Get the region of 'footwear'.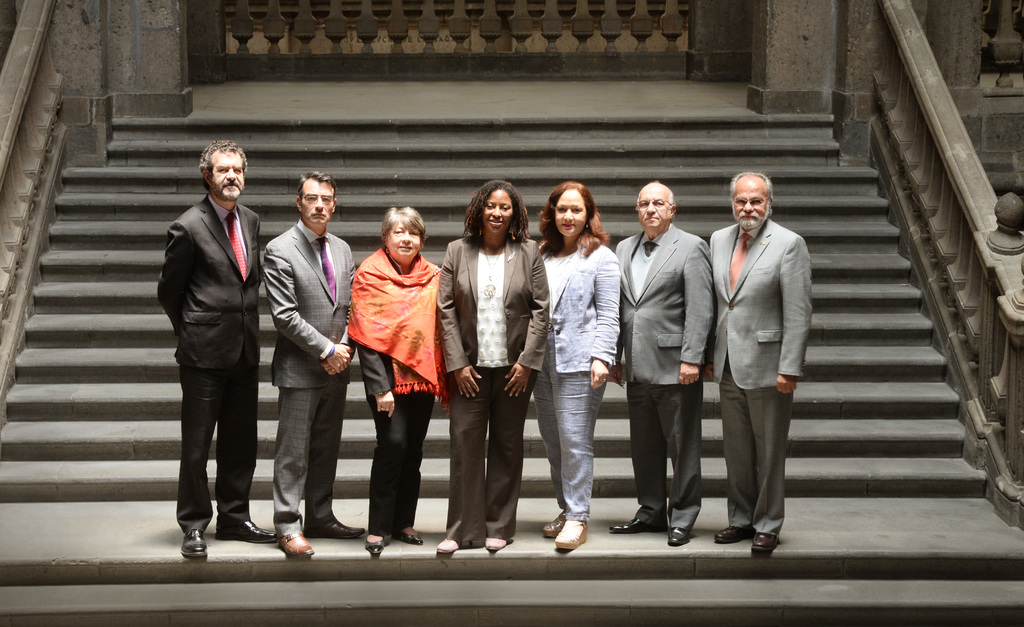
box(387, 527, 424, 543).
